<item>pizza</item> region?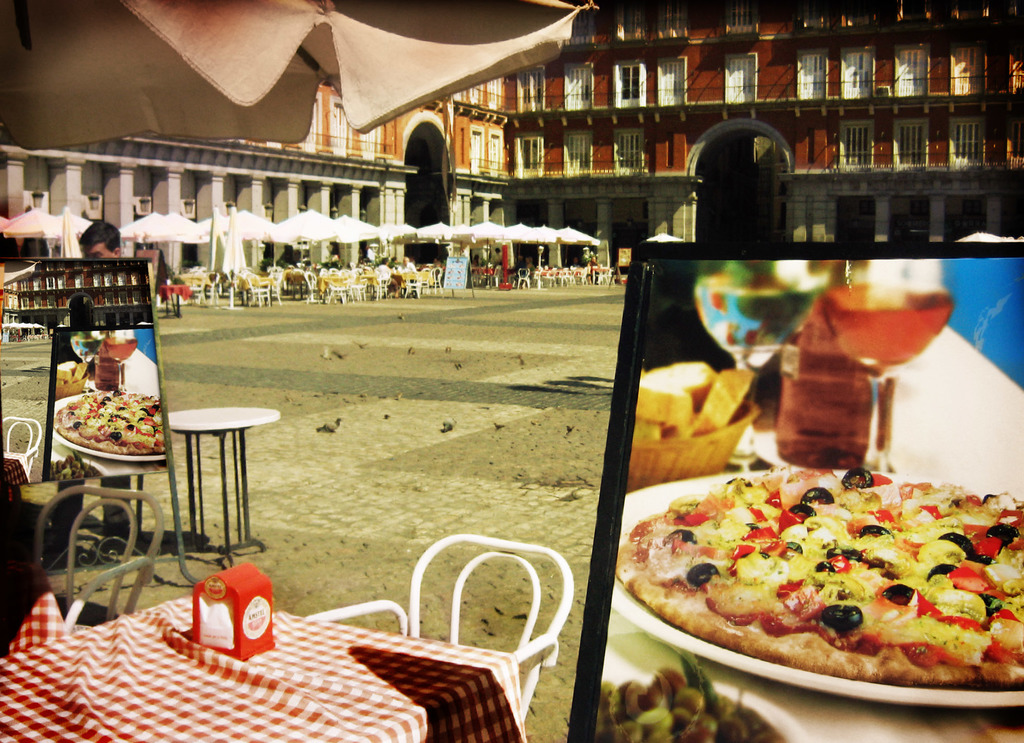
rect(632, 465, 1002, 704)
